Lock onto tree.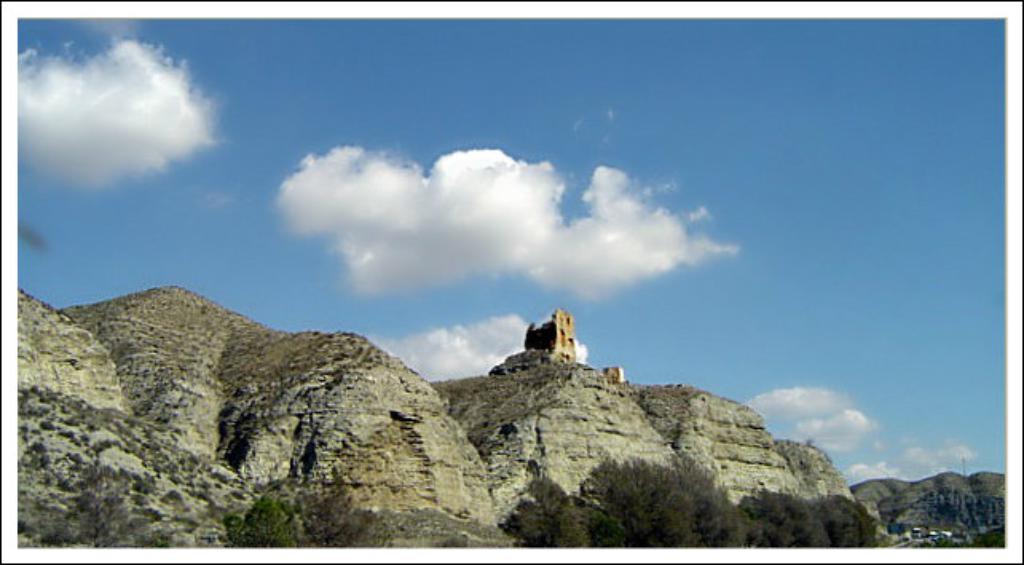
Locked: (x1=222, y1=490, x2=290, y2=549).
